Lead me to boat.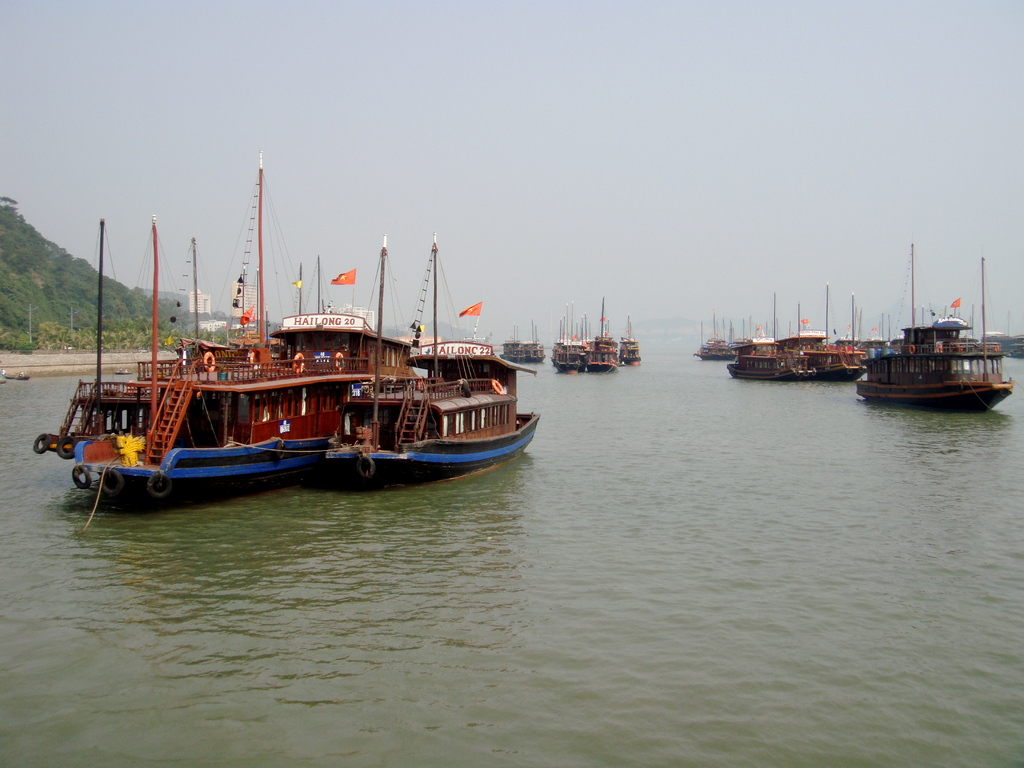
Lead to BBox(115, 373, 134, 375).
